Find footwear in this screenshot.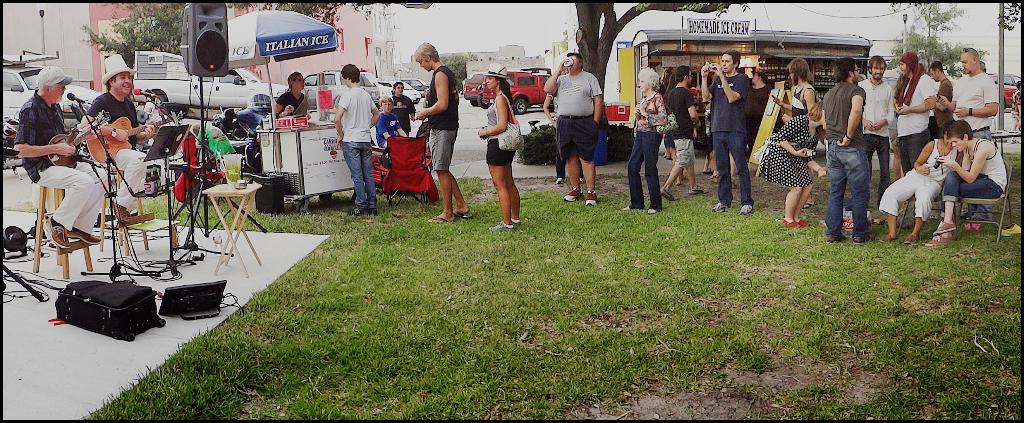
The bounding box for footwear is <bbox>481, 219, 509, 231</bbox>.
